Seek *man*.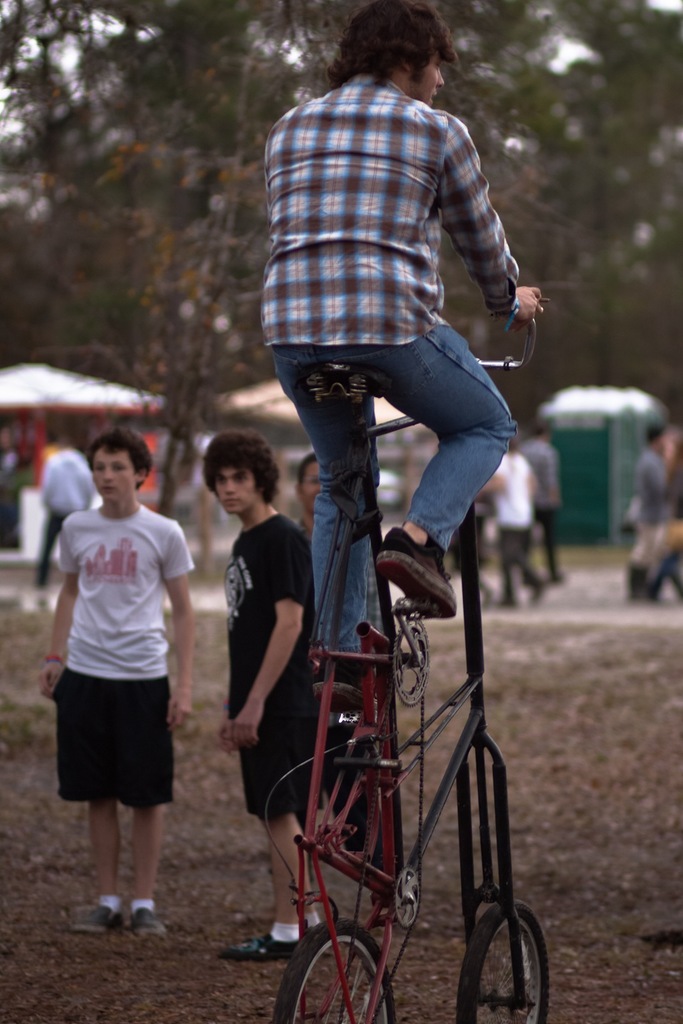
518,414,568,582.
